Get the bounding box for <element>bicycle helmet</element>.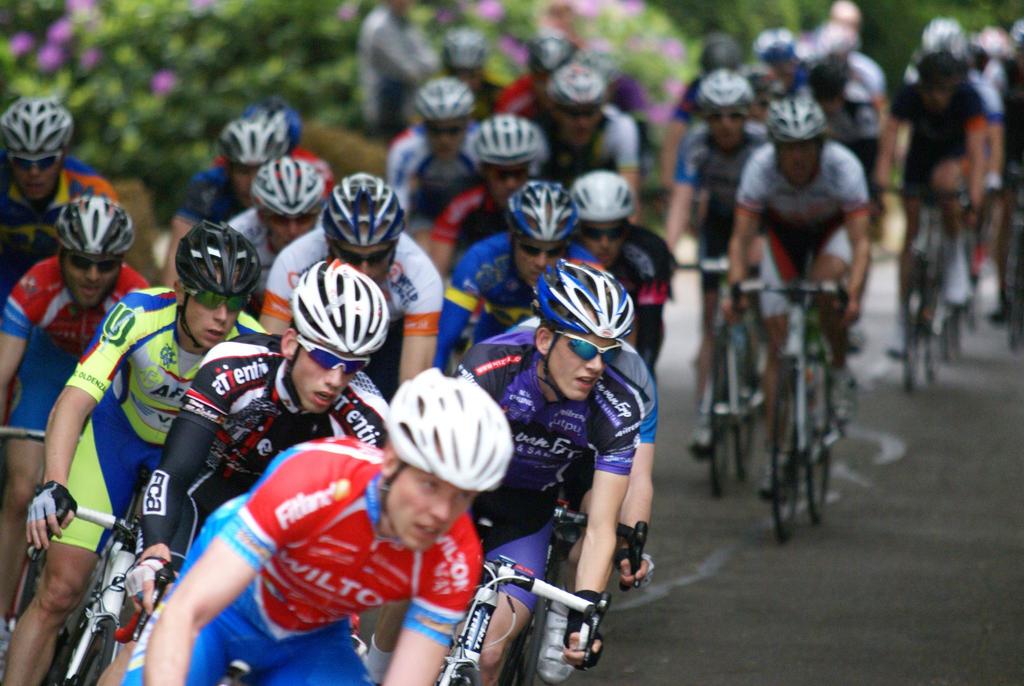
{"x1": 324, "y1": 170, "x2": 404, "y2": 243}.
